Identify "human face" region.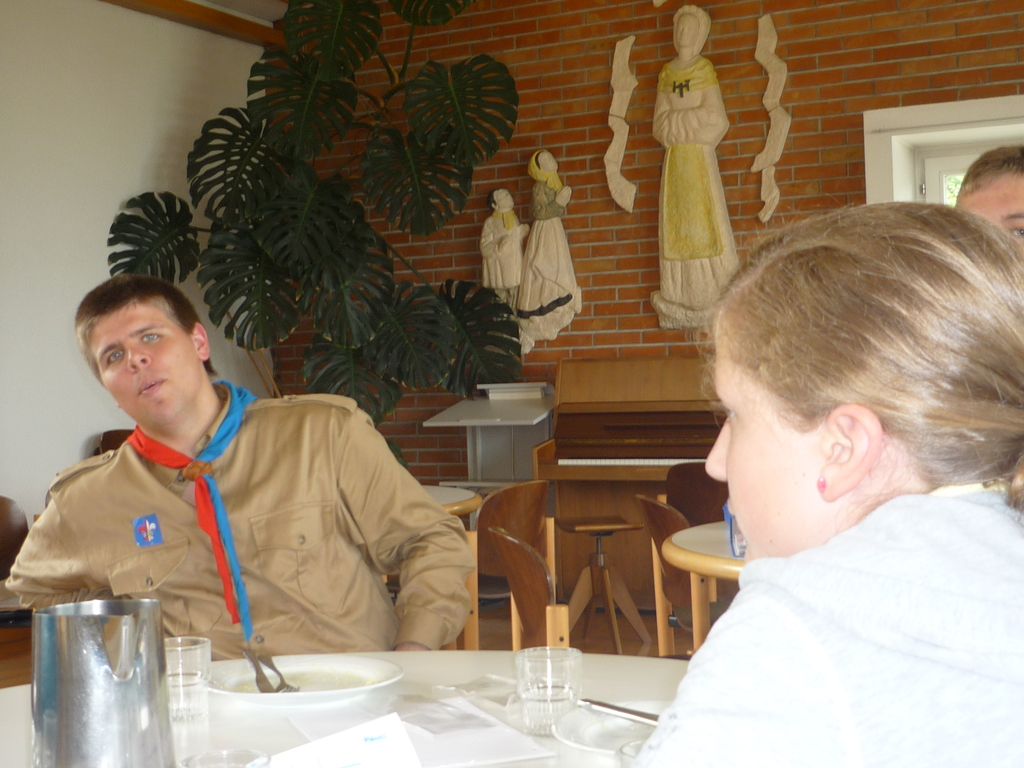
Region: (92, 300, 201, 427).
